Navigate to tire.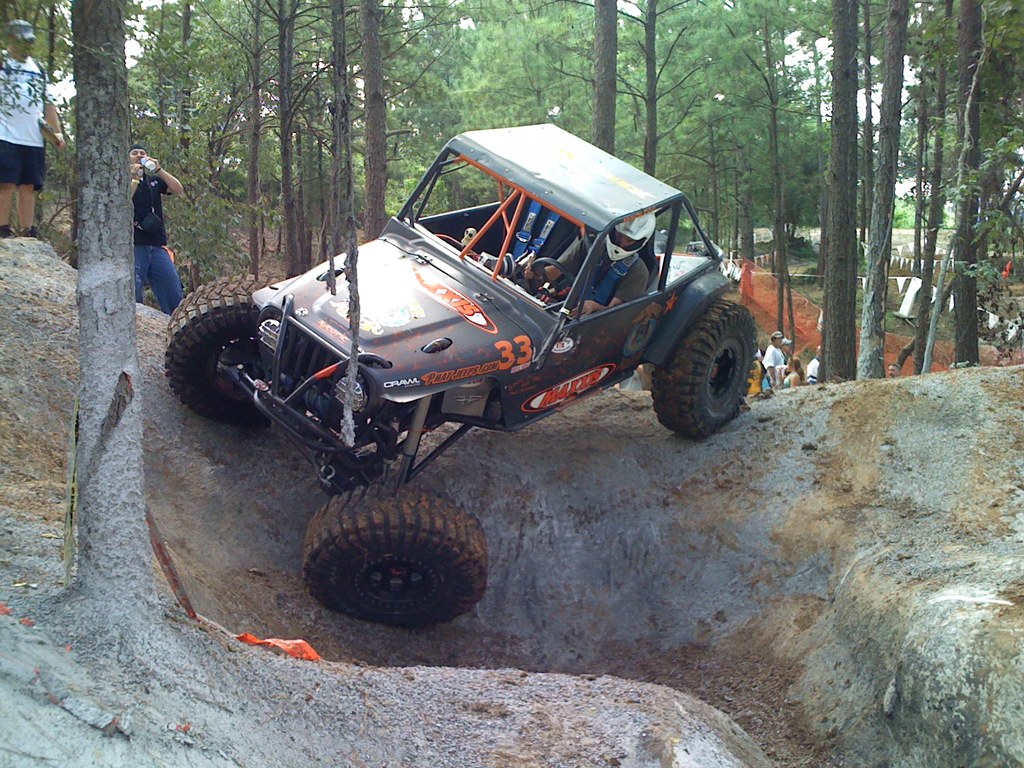
Navigation target: <bbox>160, 278, 286, 426</bbox>.
